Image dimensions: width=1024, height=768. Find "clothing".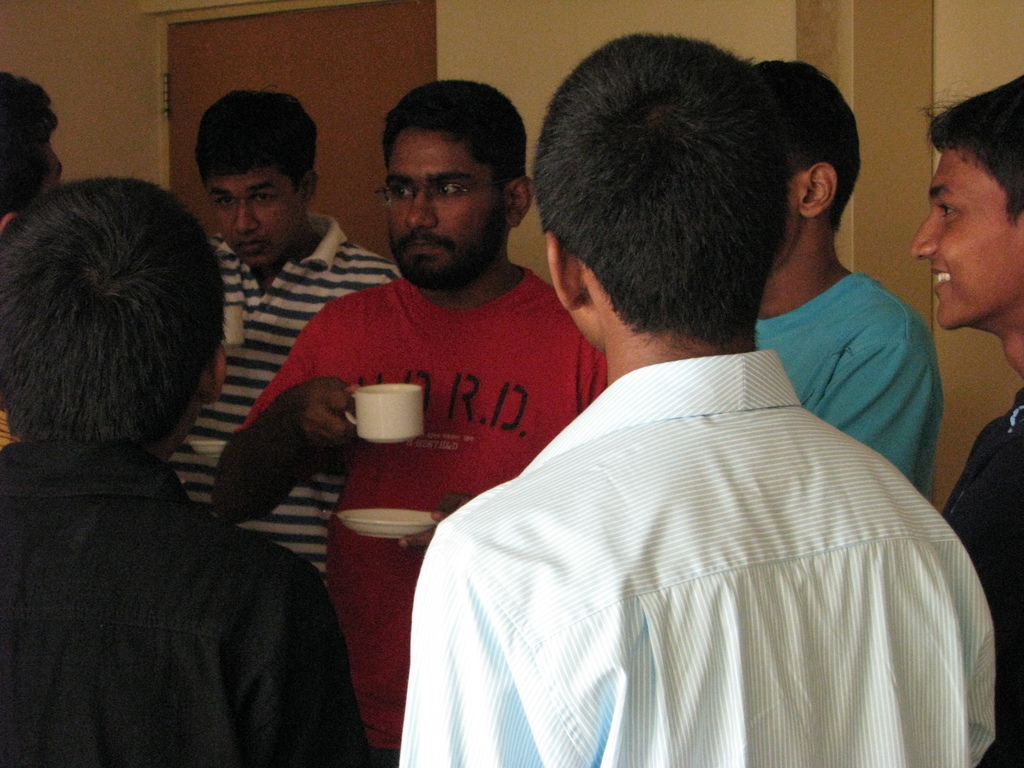
box(754, 273, 942, 500).
